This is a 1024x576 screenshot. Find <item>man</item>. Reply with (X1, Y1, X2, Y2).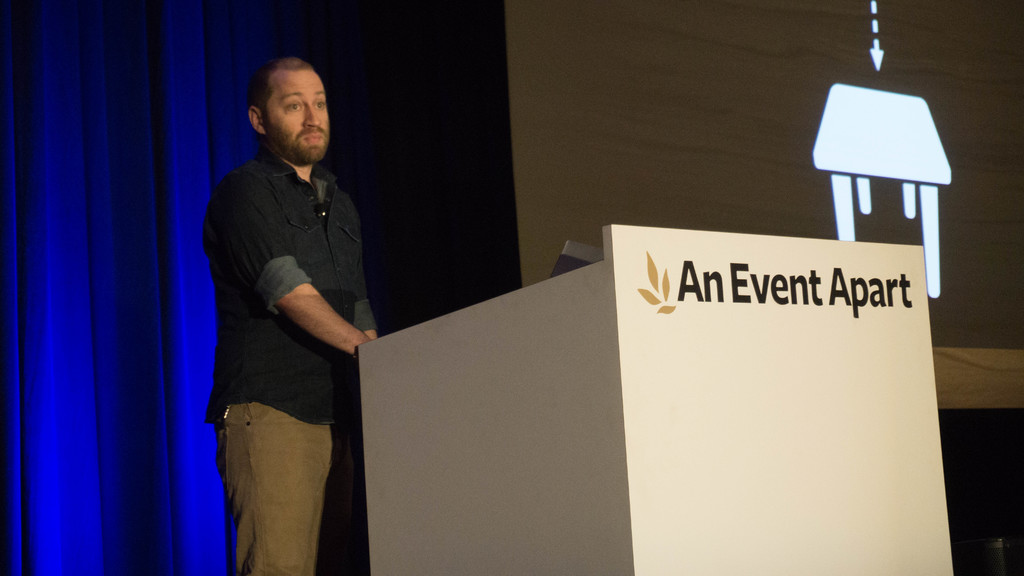
(191, 49, 384, 557).
